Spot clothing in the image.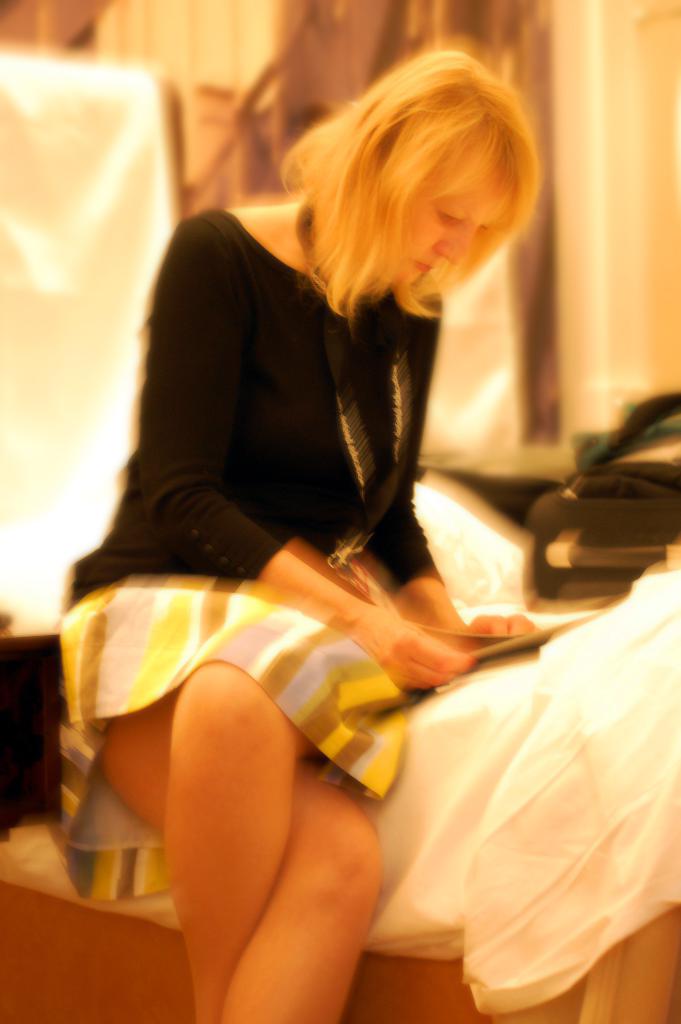
clothing found at locate(0, 144, 477, 1023).
